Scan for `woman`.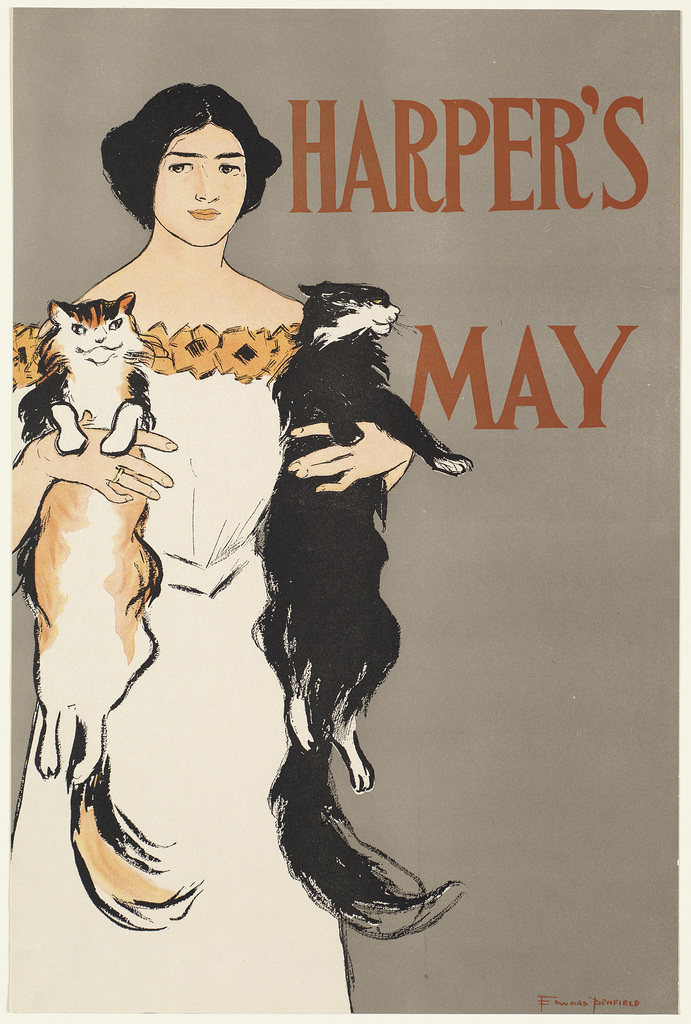
Scan result: locate(0, 94, 361, 1017).
